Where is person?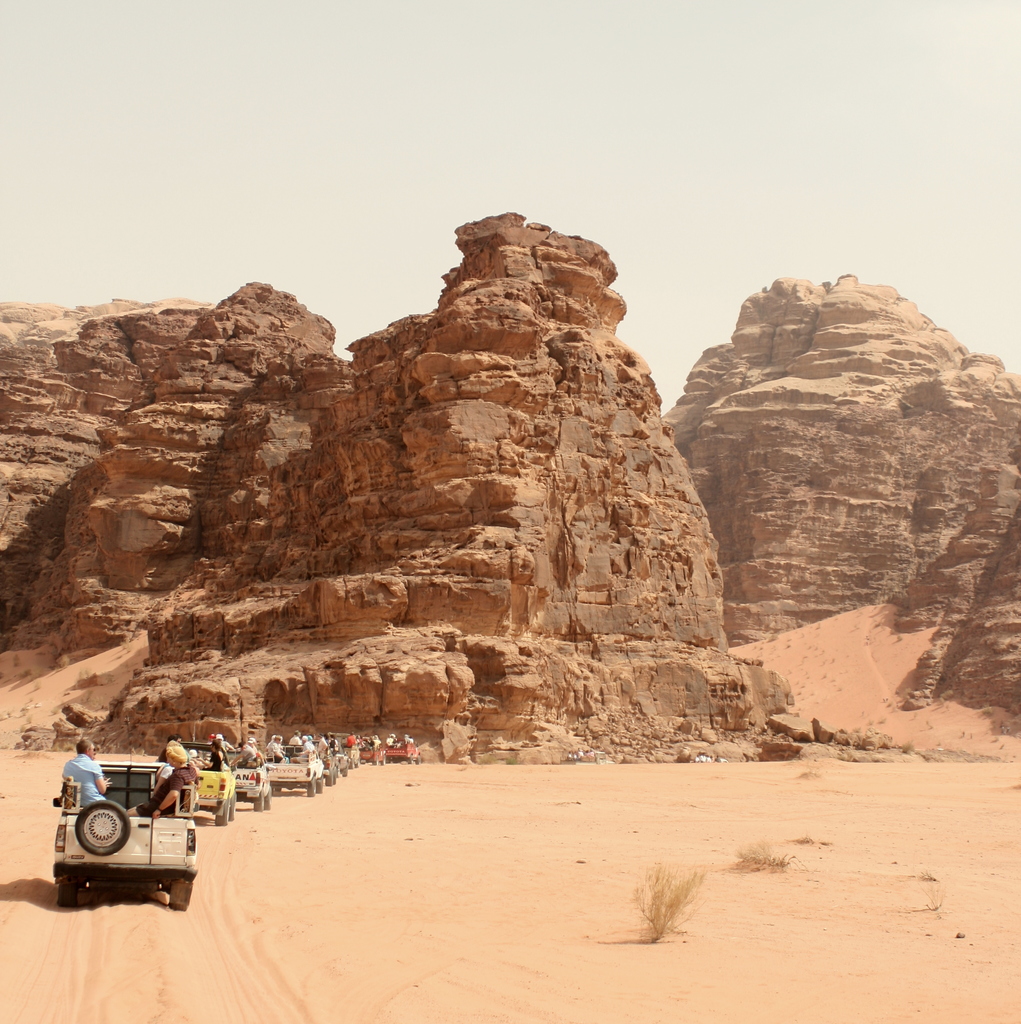
130 741 198 817.
